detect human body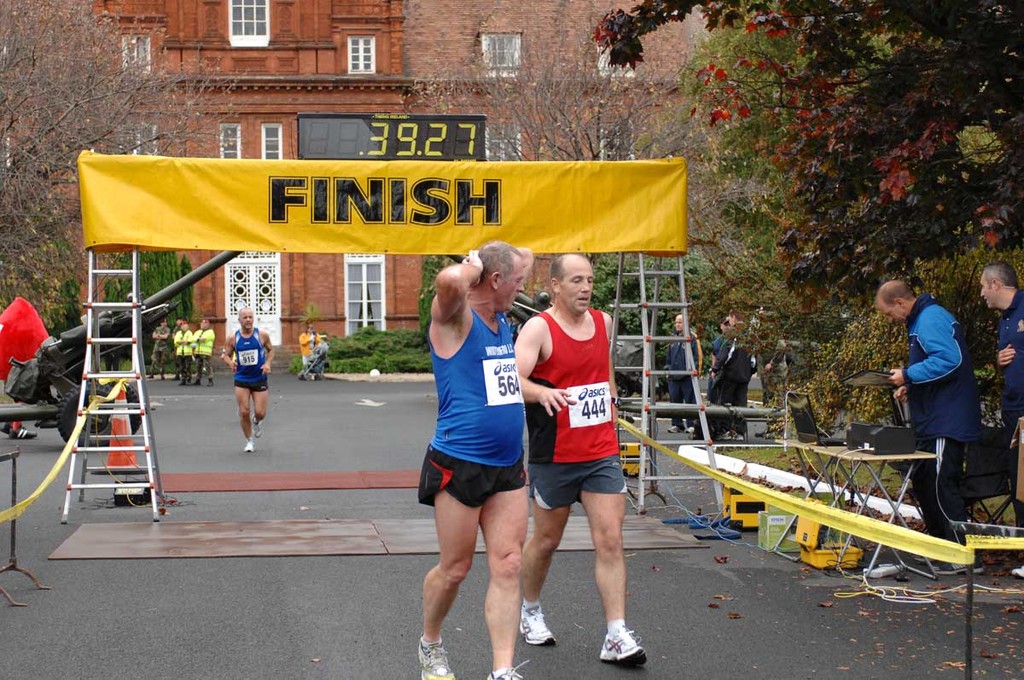
<box>662,311,699,434</box>
